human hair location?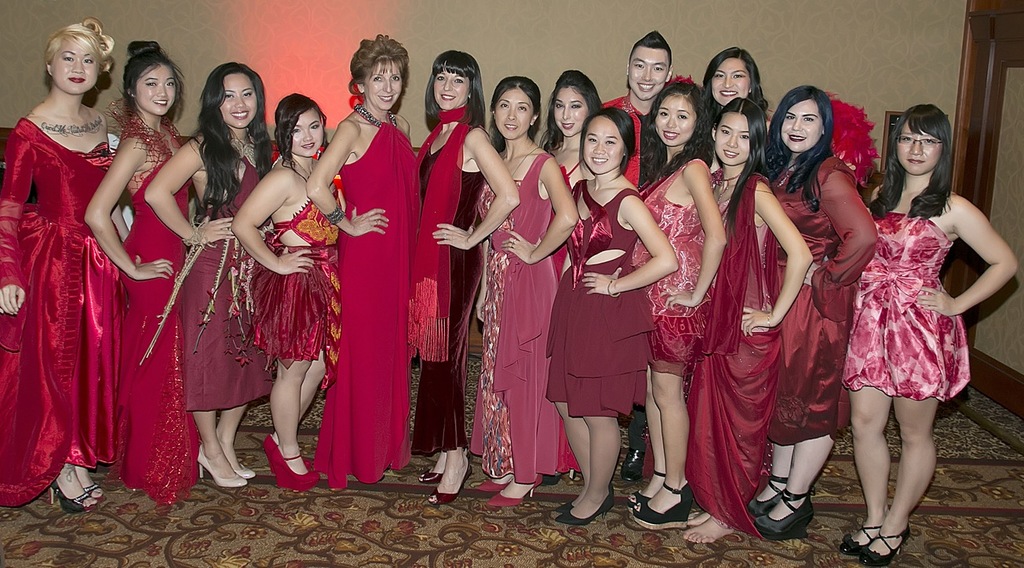
region(198, 60, 279, 211)
